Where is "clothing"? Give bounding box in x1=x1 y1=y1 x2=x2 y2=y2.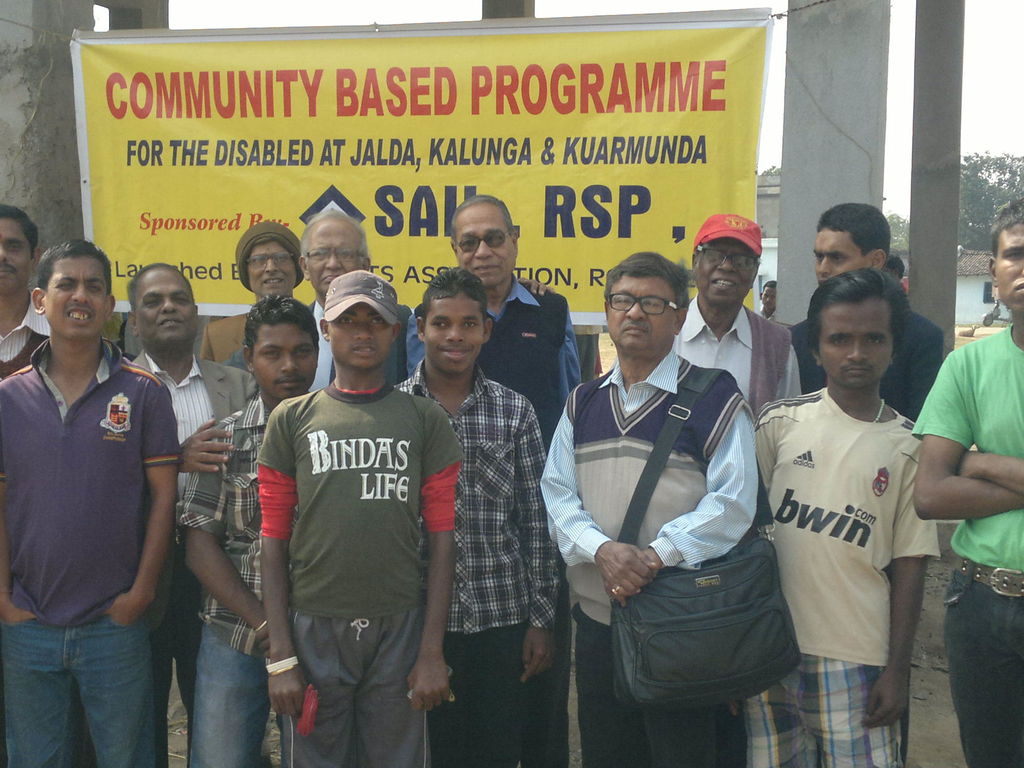
x1=16 y1=288 x2=179 y2=716.
